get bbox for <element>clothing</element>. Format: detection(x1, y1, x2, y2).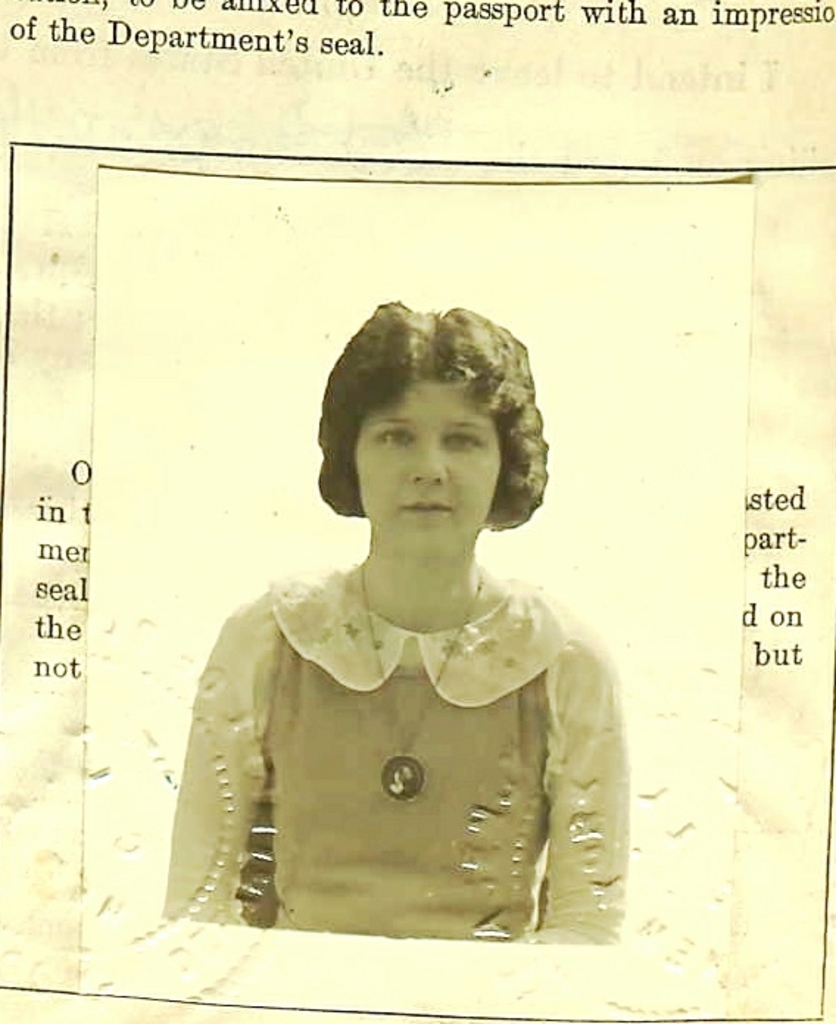
detection(169, 494, 634, 928).
